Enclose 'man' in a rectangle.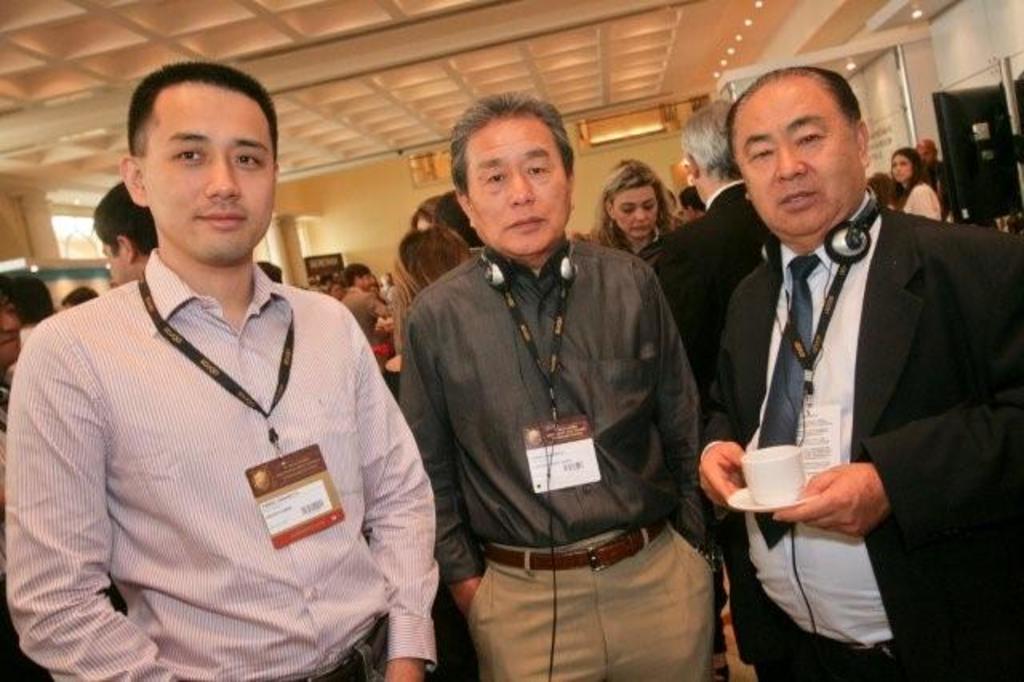
(left=0, top=287, right=19, bottom=431).
